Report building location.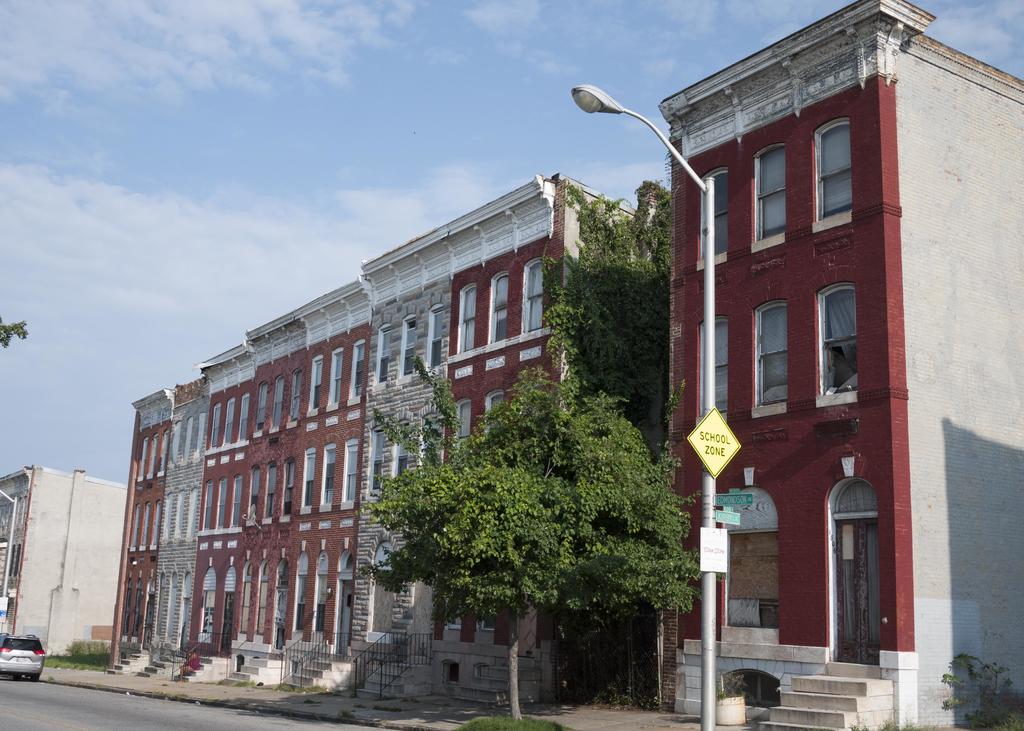
Report: crop(106, 167, 657, 678).
